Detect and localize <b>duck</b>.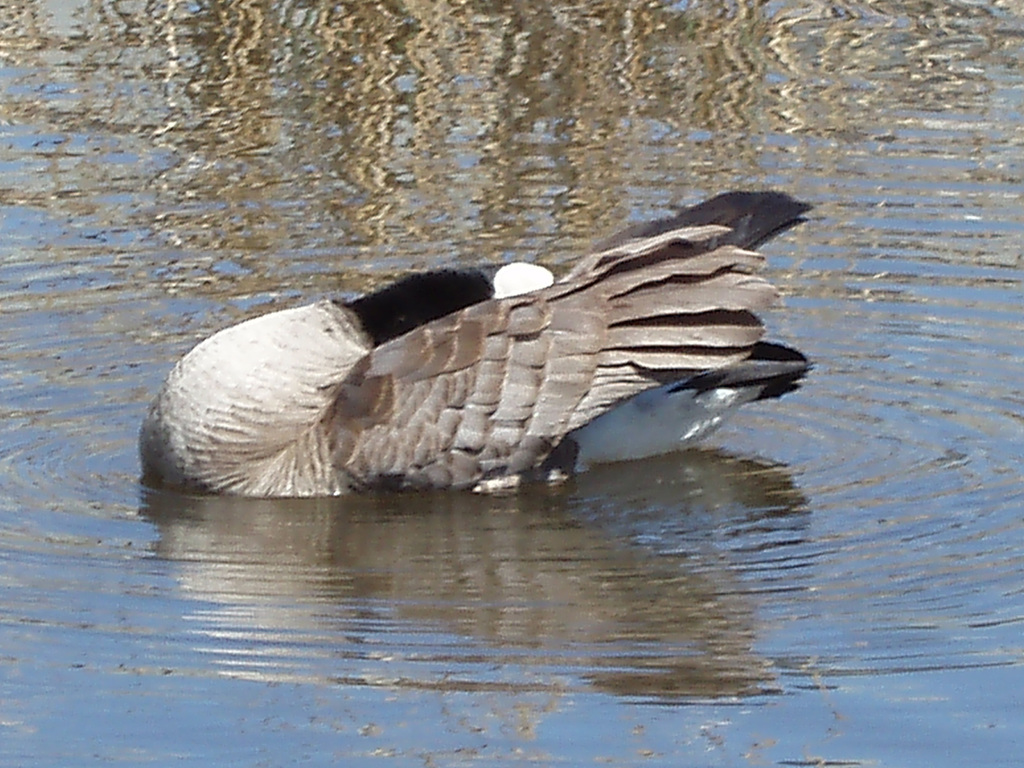
Localized at {"x1": 144, "y1": 179, "x2": 812, "y2": 488}.
